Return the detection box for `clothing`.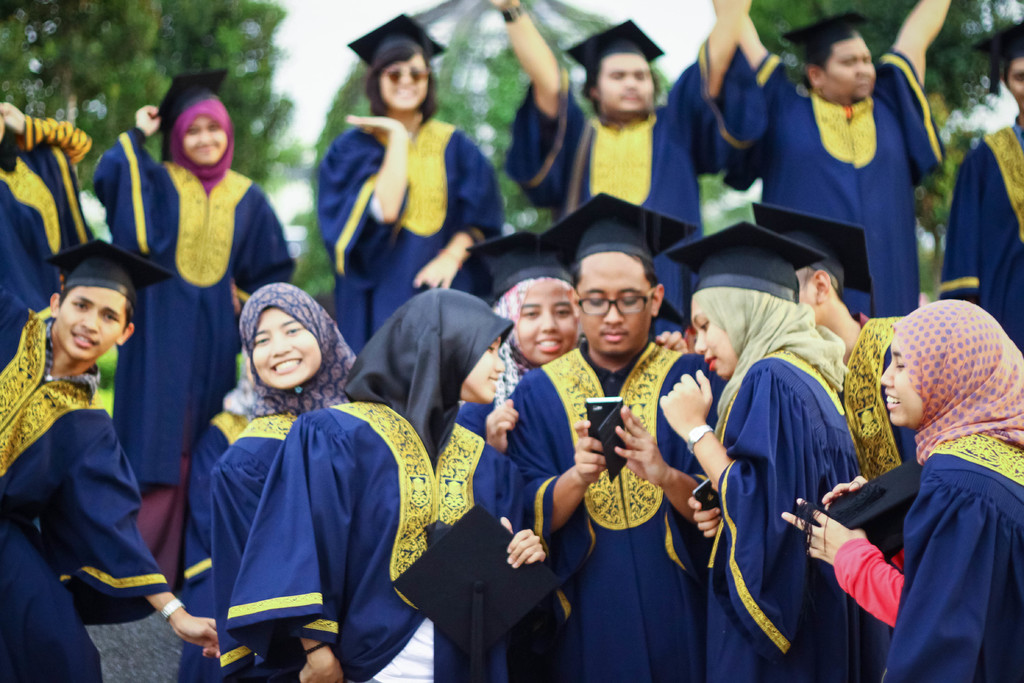
509 343 707 682.
